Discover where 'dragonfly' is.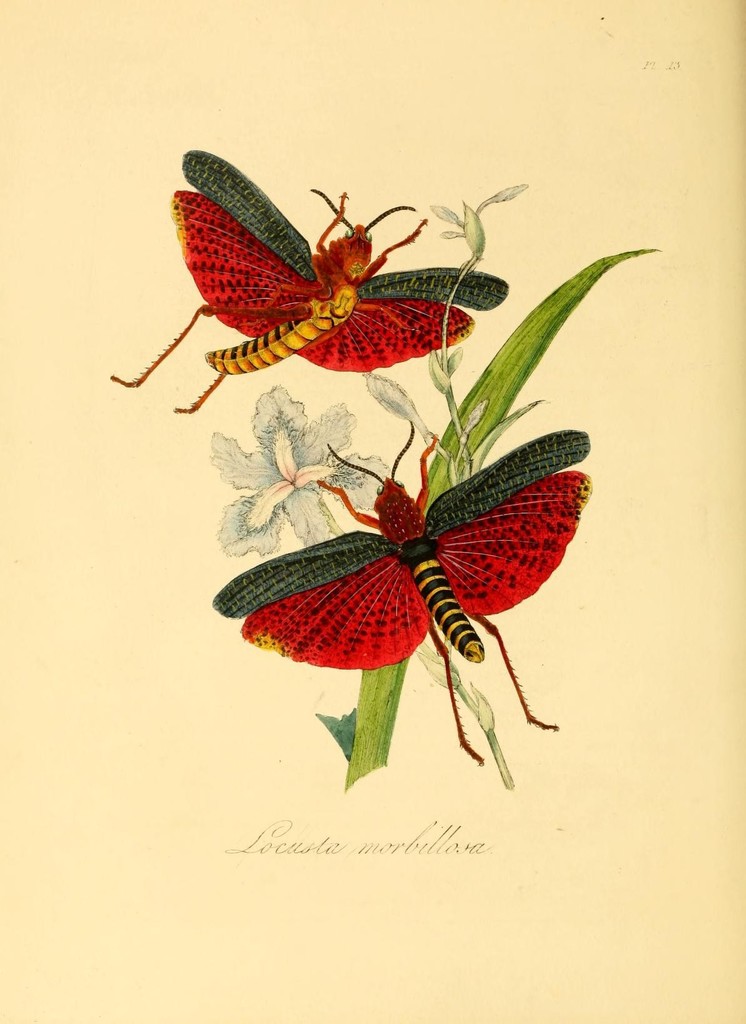
Discovered at (114,148,509,412).
